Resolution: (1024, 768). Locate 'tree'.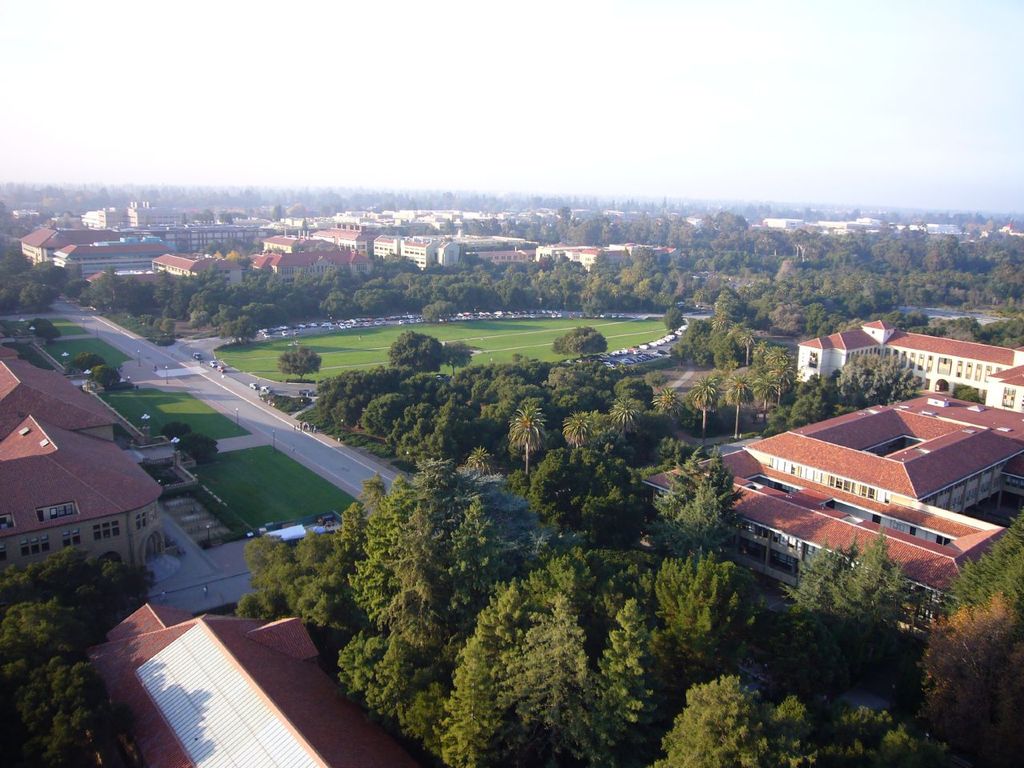
BBox(10, 643, 98, 751).
